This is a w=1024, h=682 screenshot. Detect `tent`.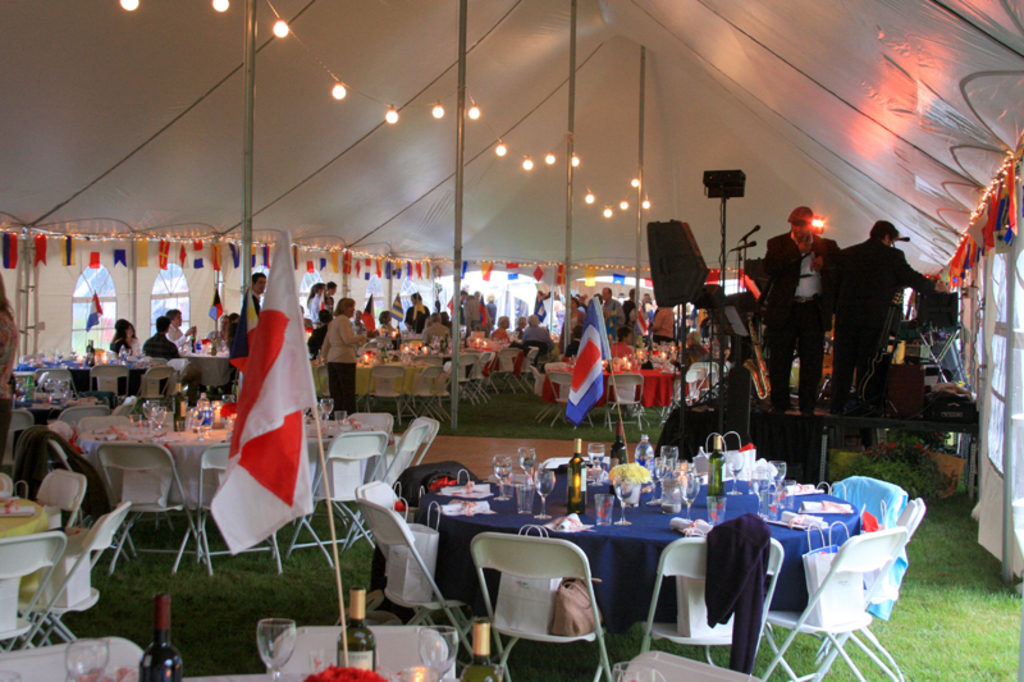
left=6, top=0, right=995, bottom=668.
